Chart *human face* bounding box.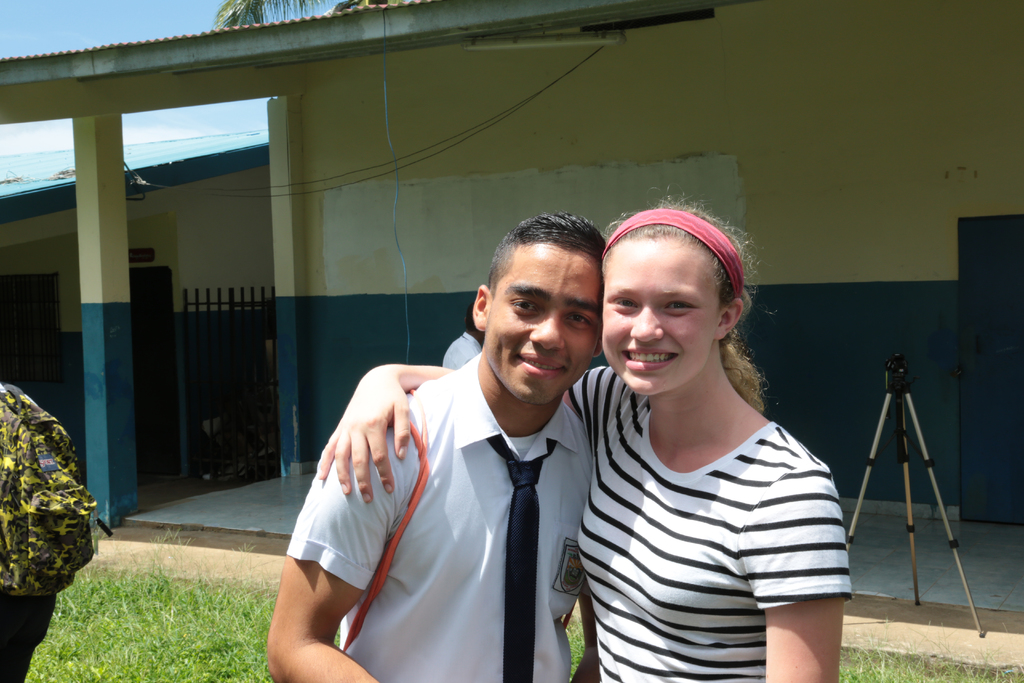
Charted: (604,236,719,393).
